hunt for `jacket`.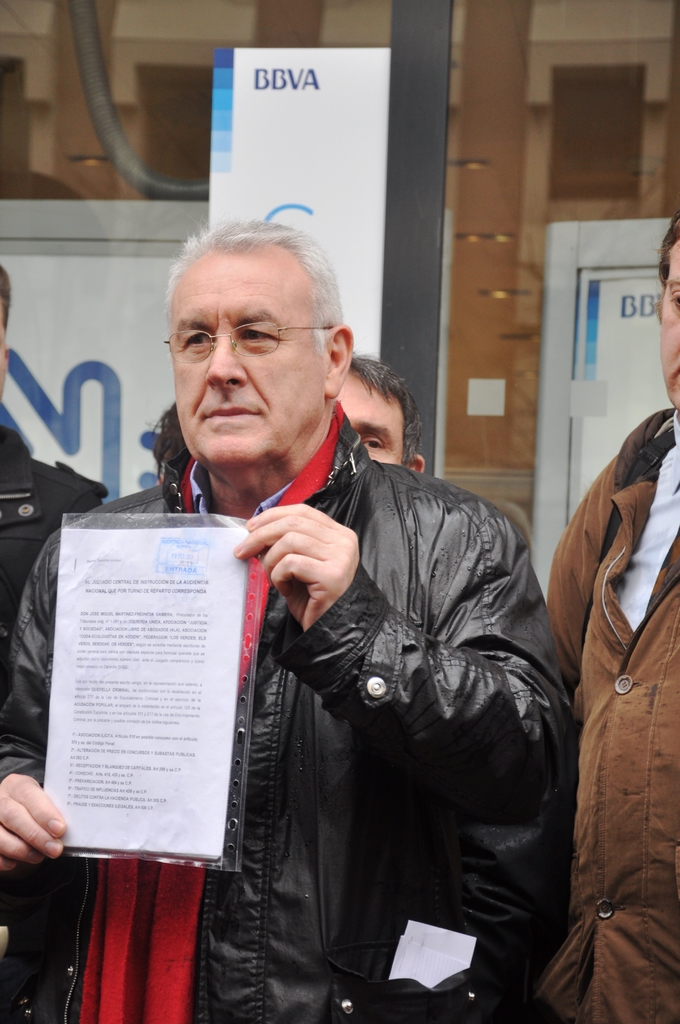
Hunted down at (473, 367, 679, 1014).
